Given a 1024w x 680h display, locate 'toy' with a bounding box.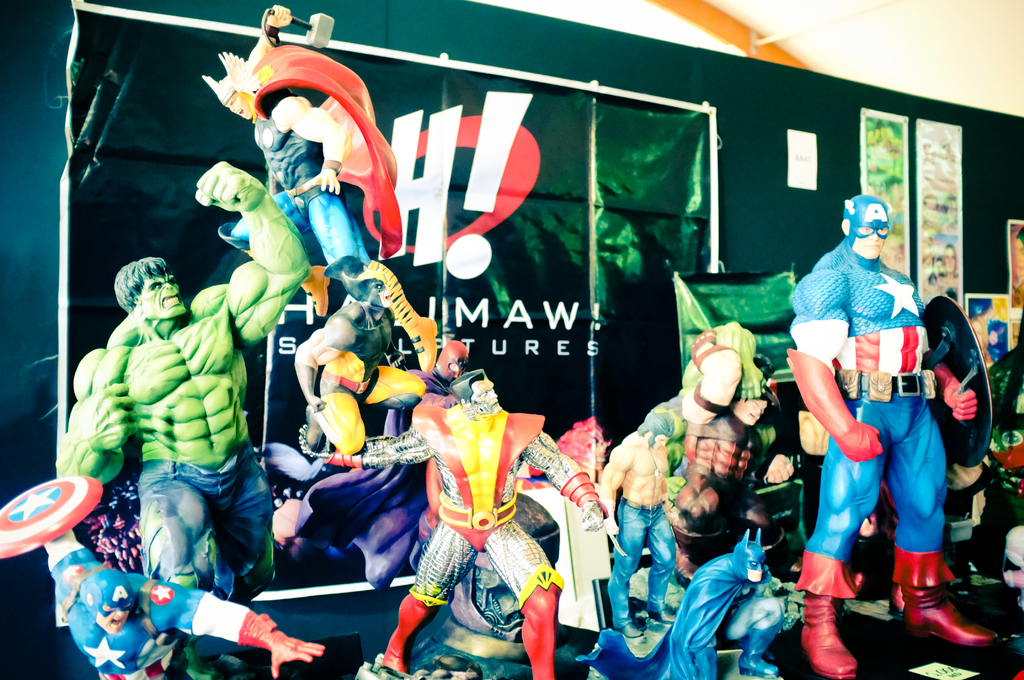
Located: pyautogui.locateOnScreen(664, 323, 789, 585).
